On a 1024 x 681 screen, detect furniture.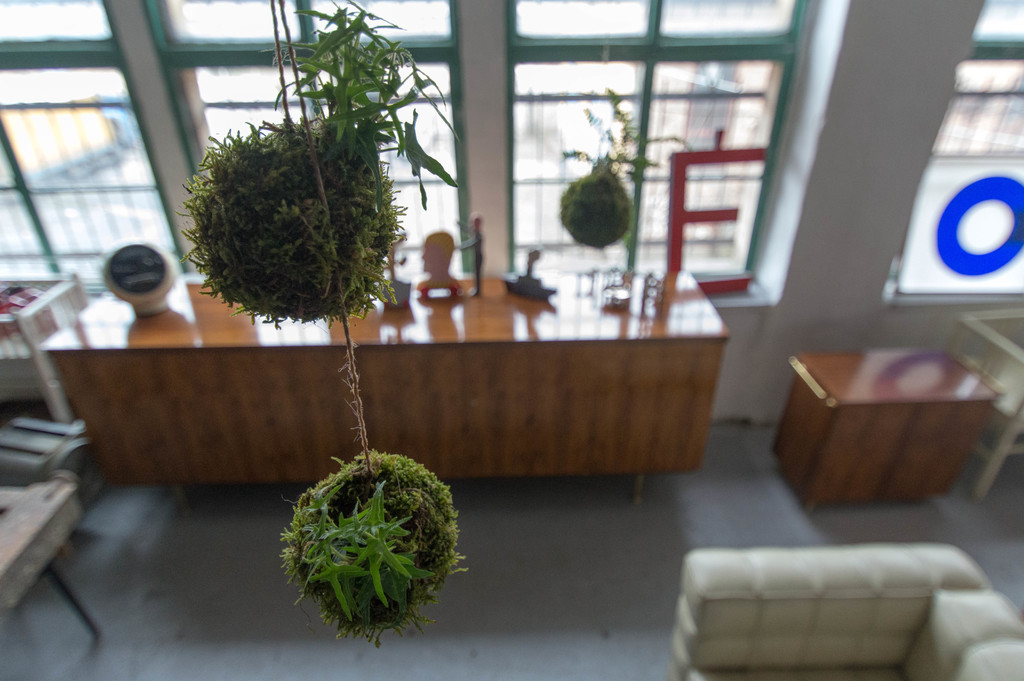
40, 271, 730, 507.
